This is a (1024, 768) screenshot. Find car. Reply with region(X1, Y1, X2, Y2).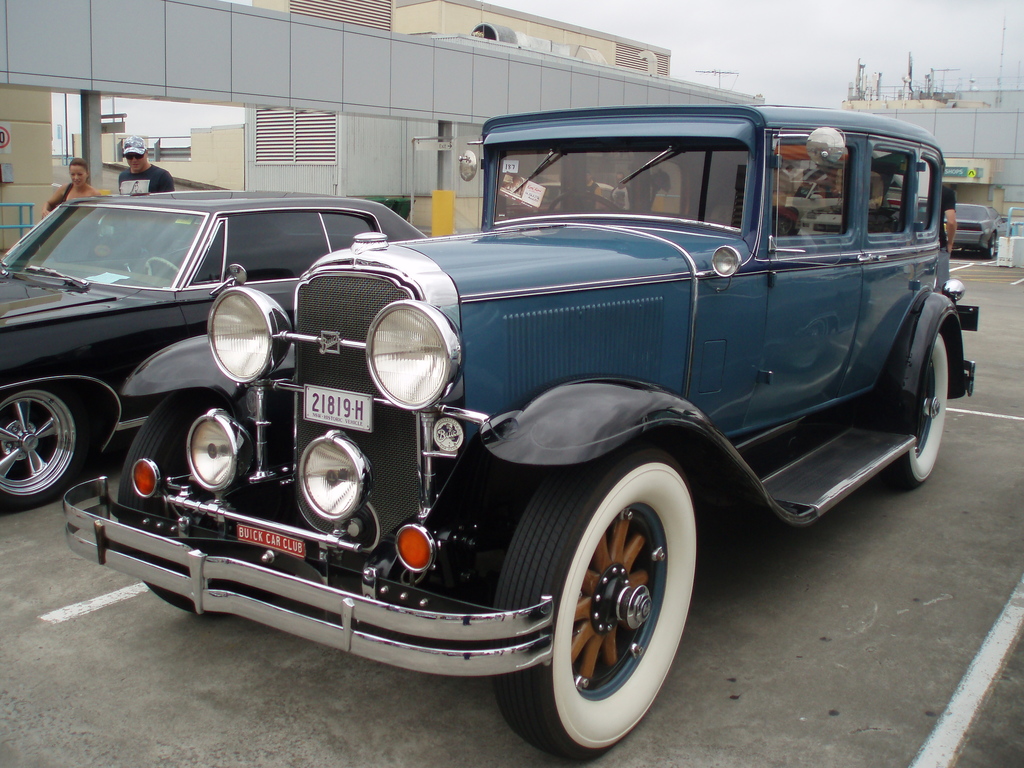
region(0, 187, 421, 504).
